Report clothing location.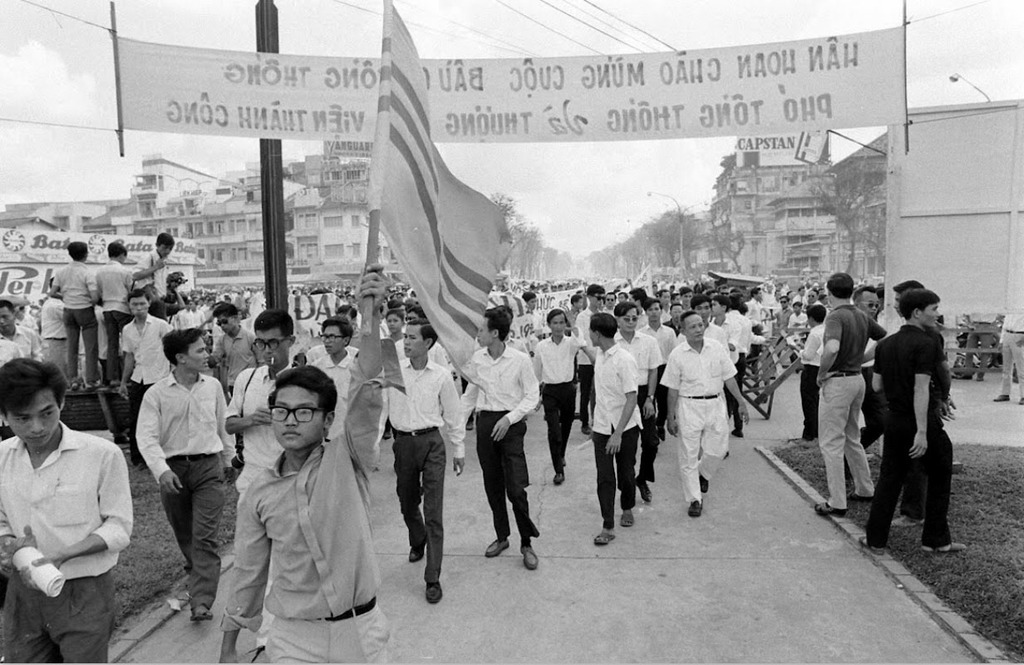
Report: rect(96, 255, 131, 383).
